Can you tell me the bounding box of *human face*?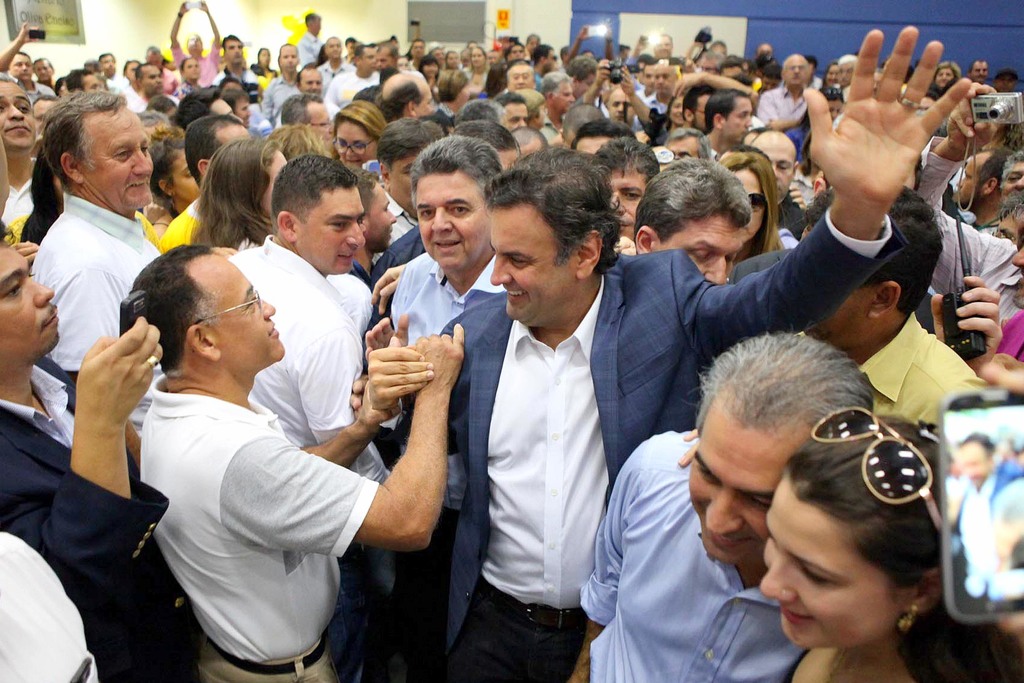
<bbox>186, 33, 204, 51</bbox>.
